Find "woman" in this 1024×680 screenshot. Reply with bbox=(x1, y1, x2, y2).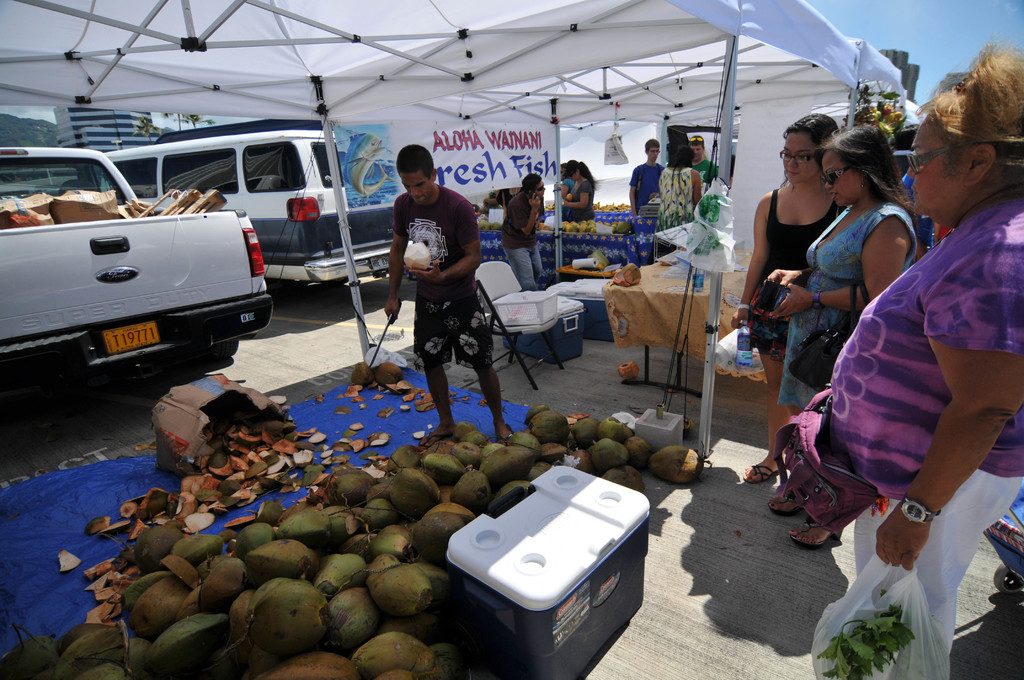
bbox=(563, 158, 601, 222).
